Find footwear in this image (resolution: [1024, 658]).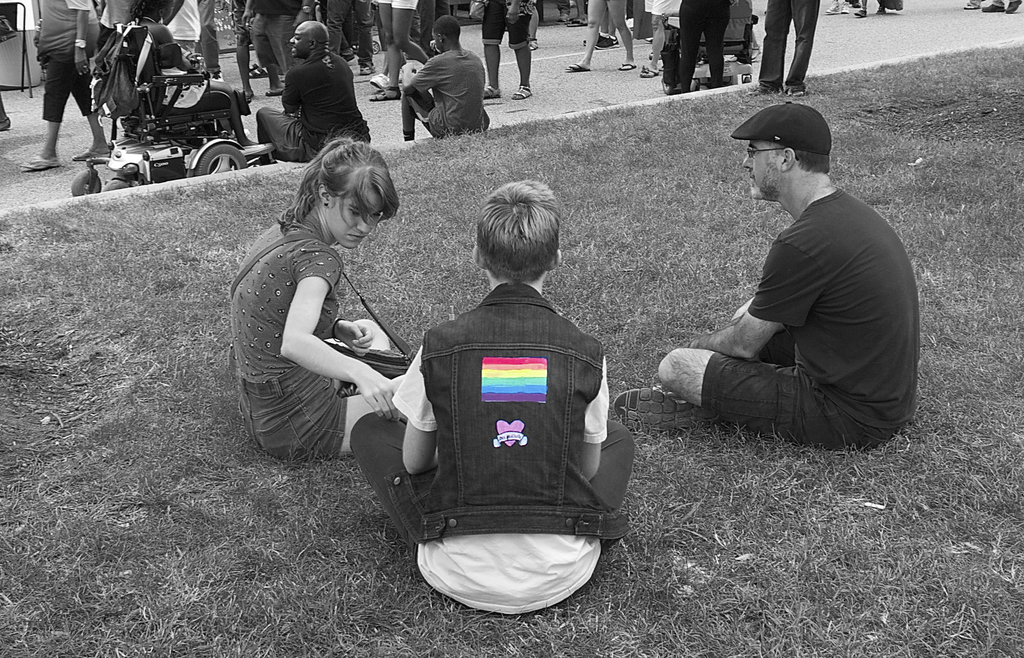
Rect(618, 60, 637, 72).
